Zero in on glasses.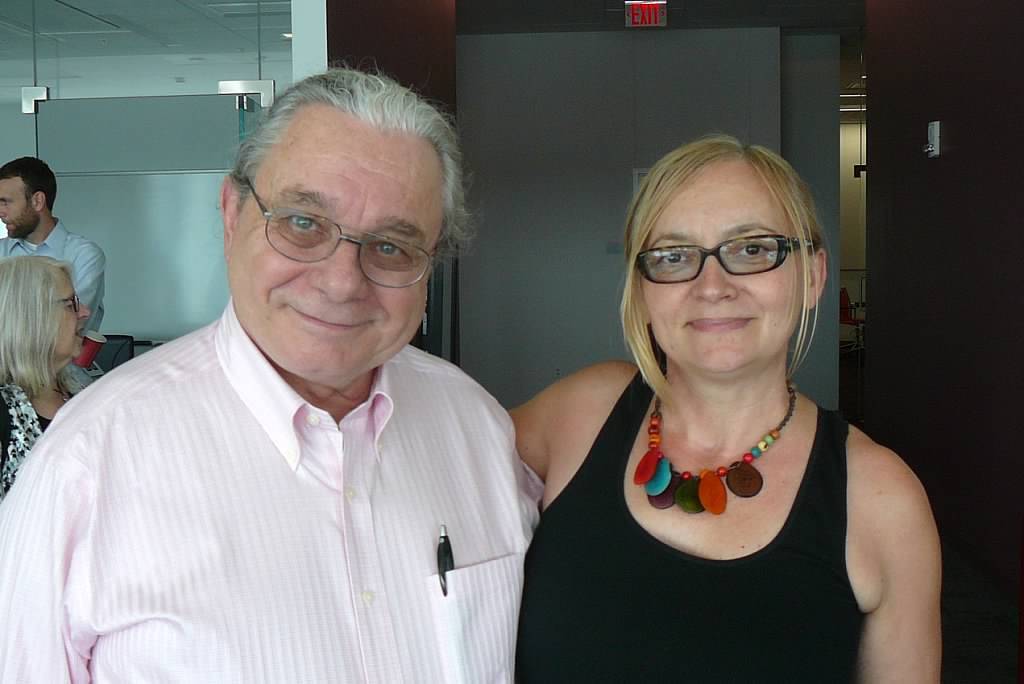
Zeroed in: [237, 170, 439, 288].
